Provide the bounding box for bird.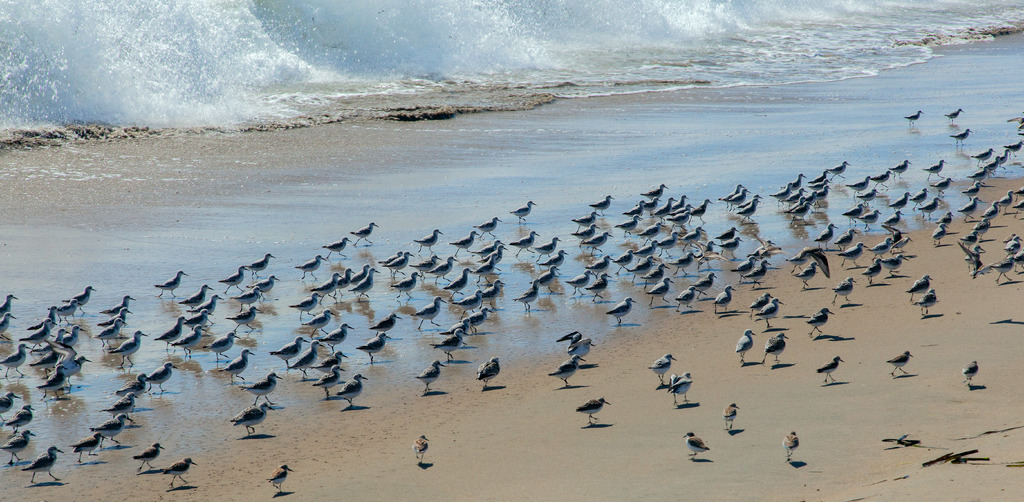
bbox=[98, 312, 129, 320].
